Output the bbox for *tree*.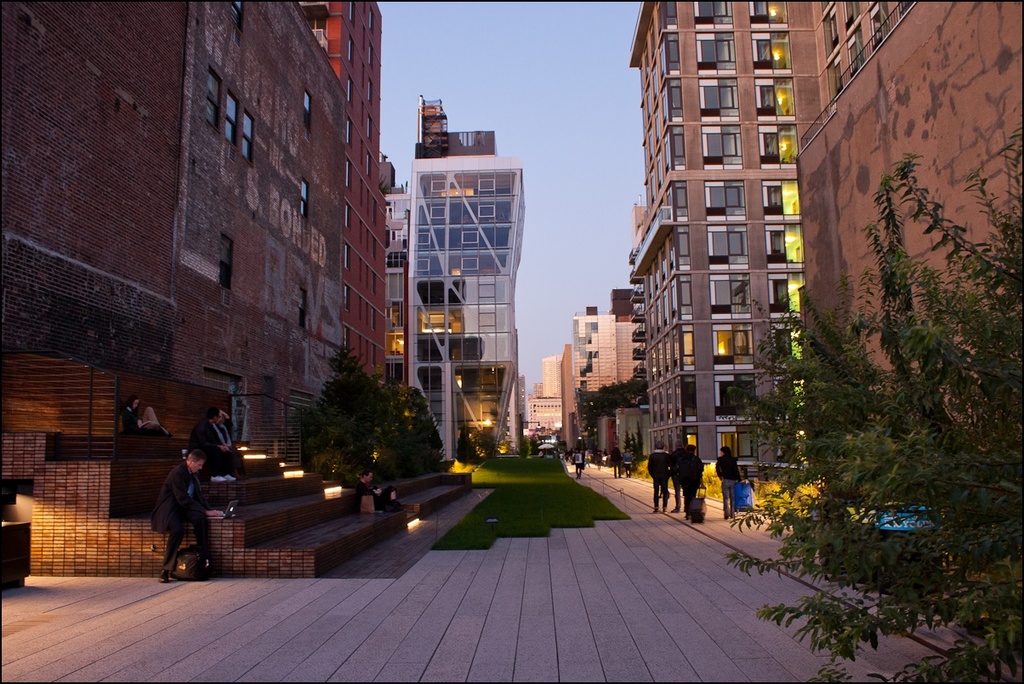
select_region(517, 436, 533, 461).
